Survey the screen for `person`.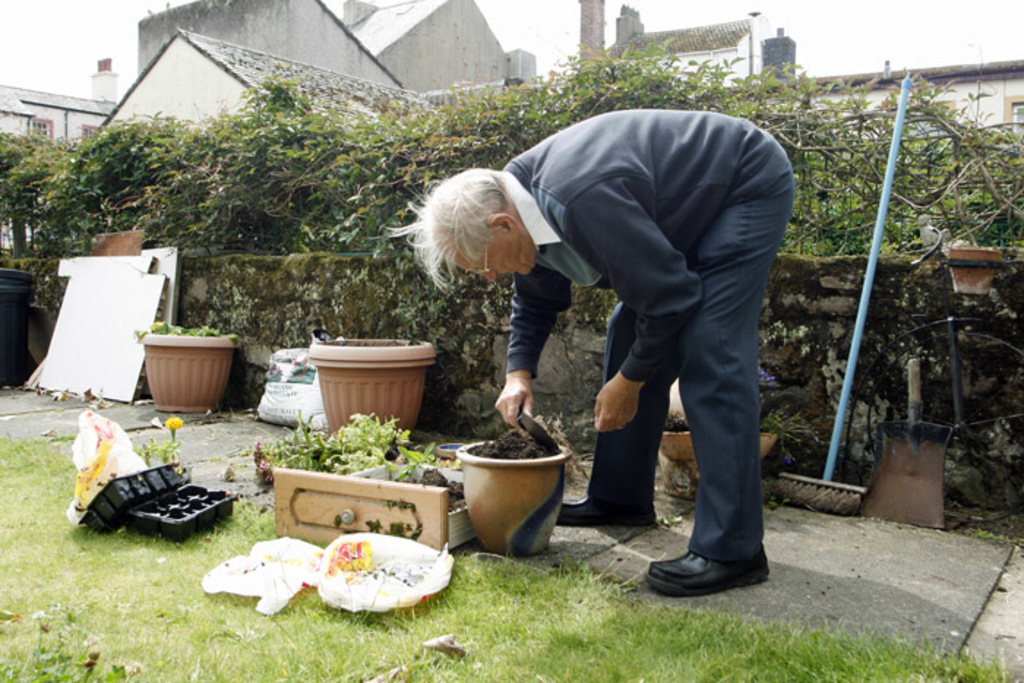
Survey found: box(388, 107, 794, 597).
